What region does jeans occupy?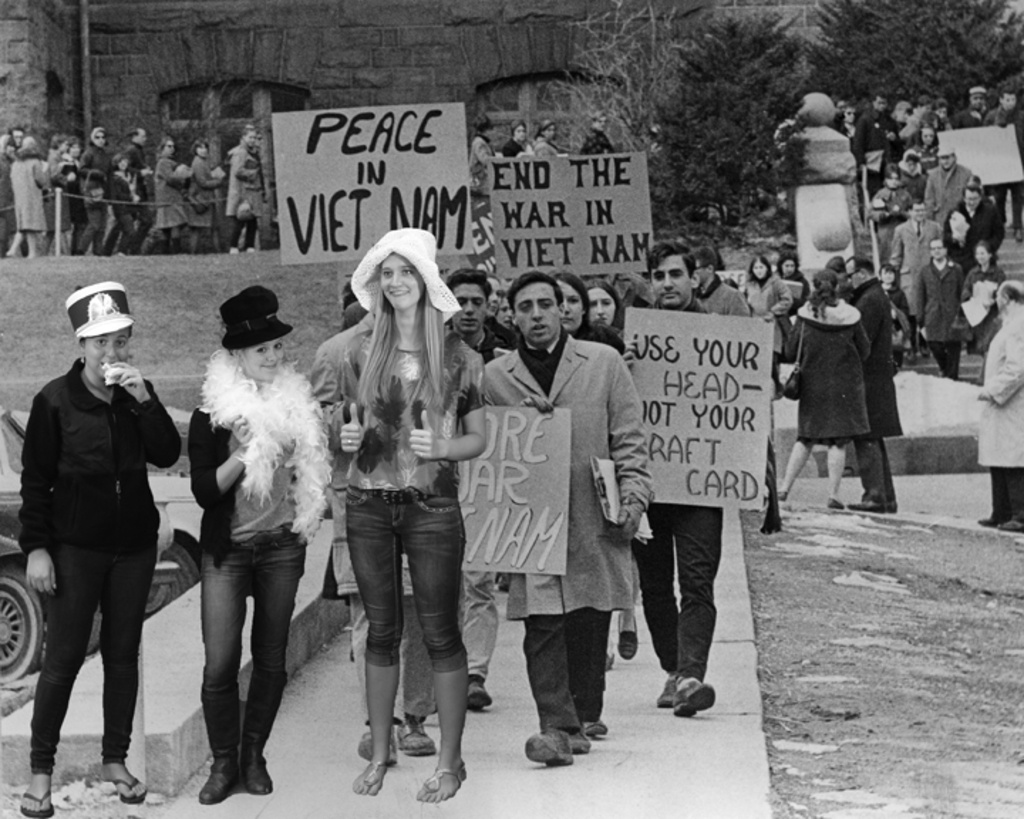
Rect(930, 337, 966, 387).
